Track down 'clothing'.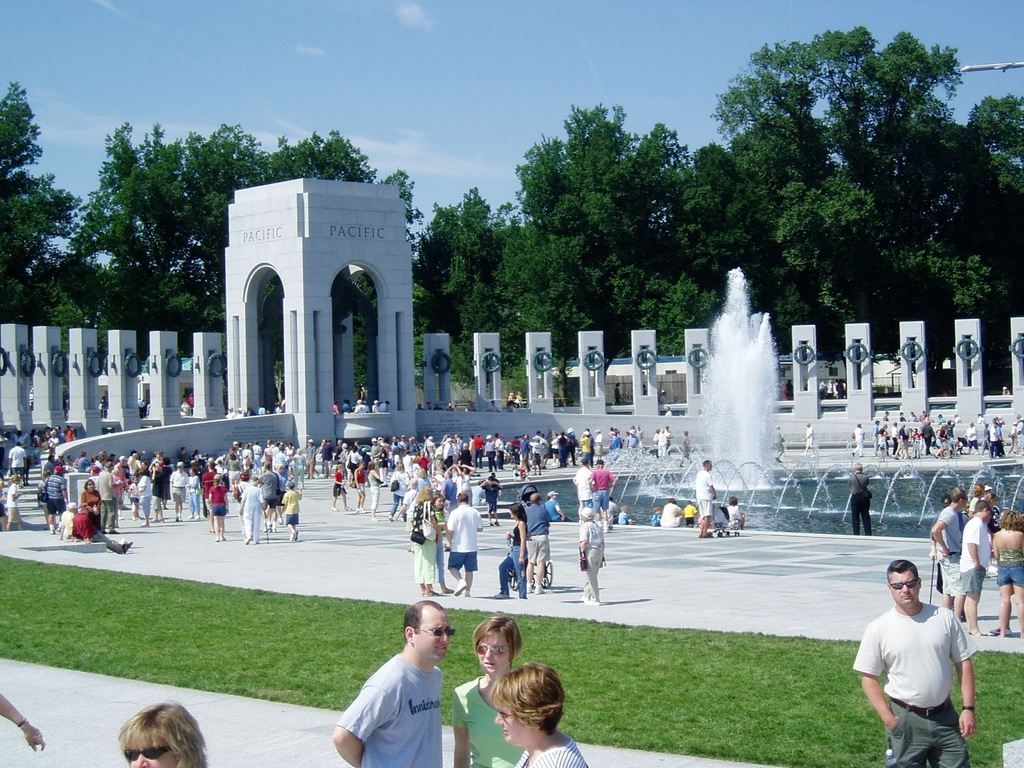
Tracked to {"x1": 354, "y1": 406, "x2": 370, "y2": 411}.
